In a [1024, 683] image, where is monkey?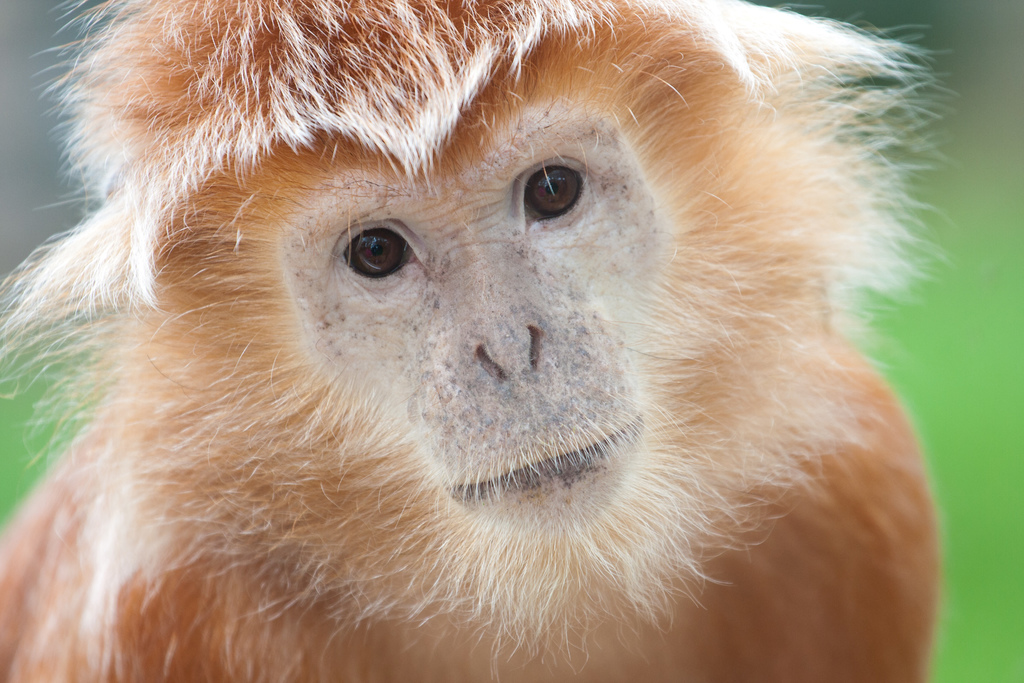
(0, 0, 955, 682).
